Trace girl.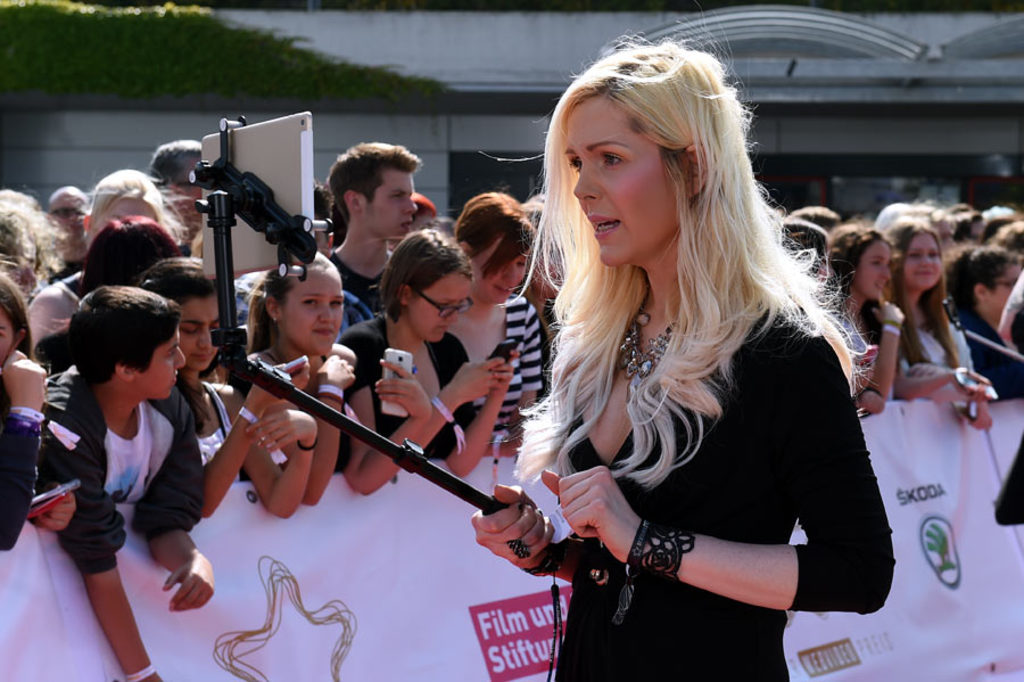
Traced to crop(825, 223, 905, 398).
